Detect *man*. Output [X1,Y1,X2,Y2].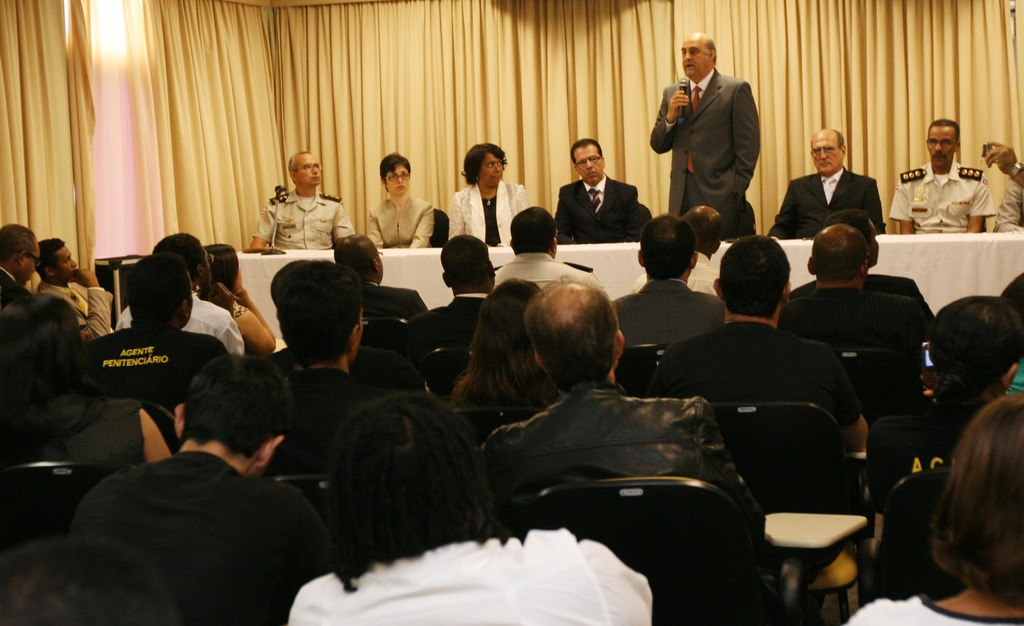
[886,113,992,235].
